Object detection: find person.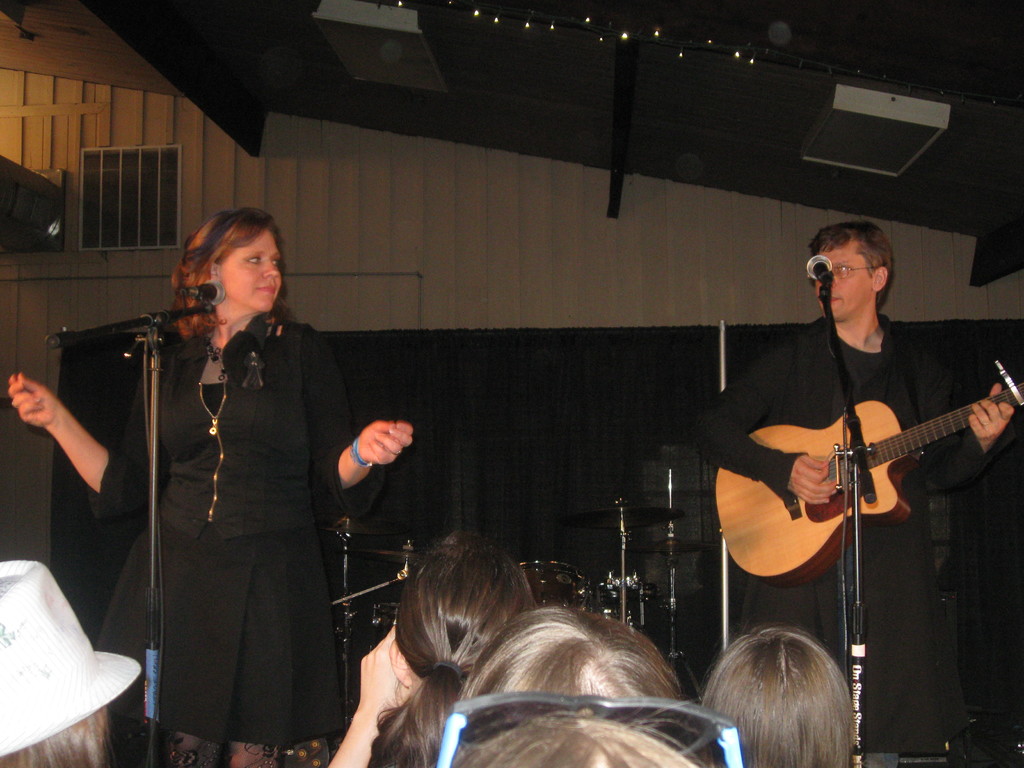
select_region(38, 209, 356, 758).
